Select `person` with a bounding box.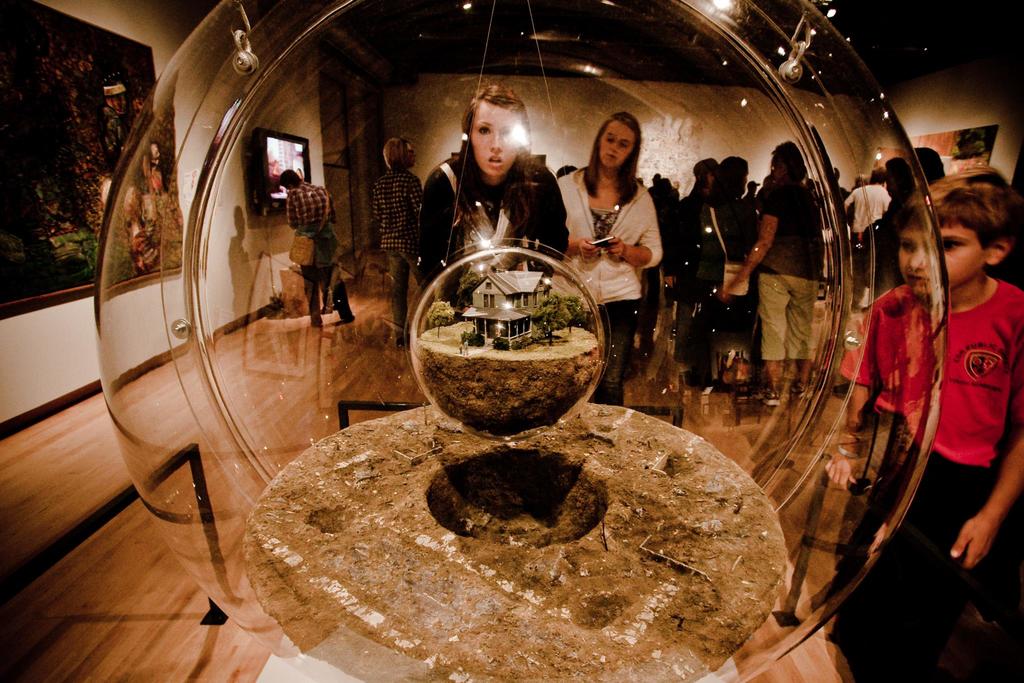
locate(420, 81, 575, 313).
